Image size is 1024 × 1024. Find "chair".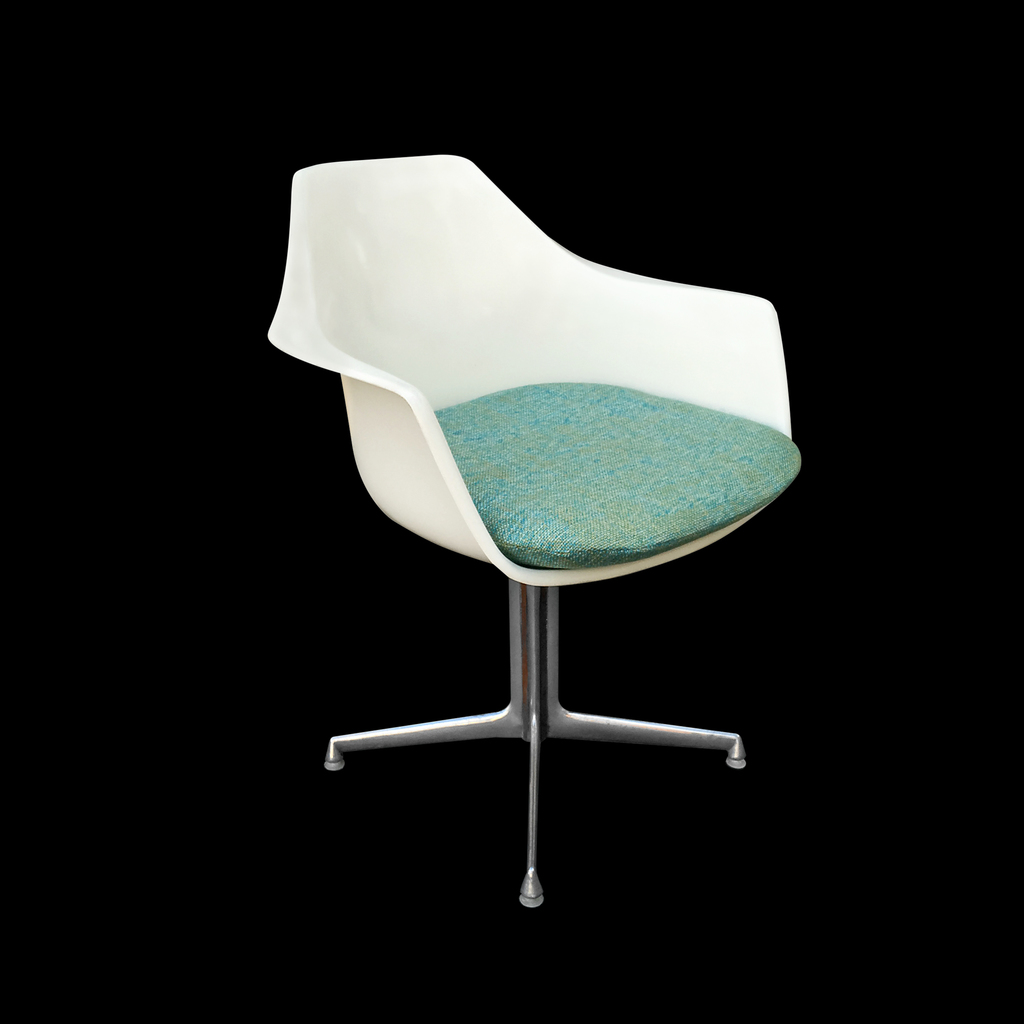
bbox=(259, 145, 797, 909).
